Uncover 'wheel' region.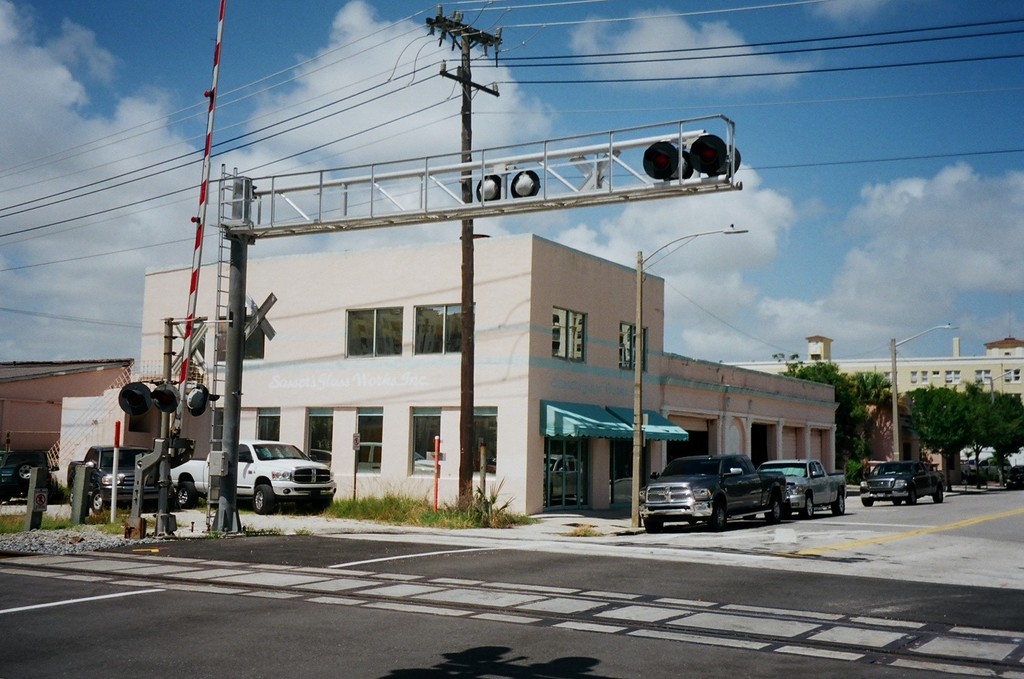
Uncovered: [254,487,277,515].
